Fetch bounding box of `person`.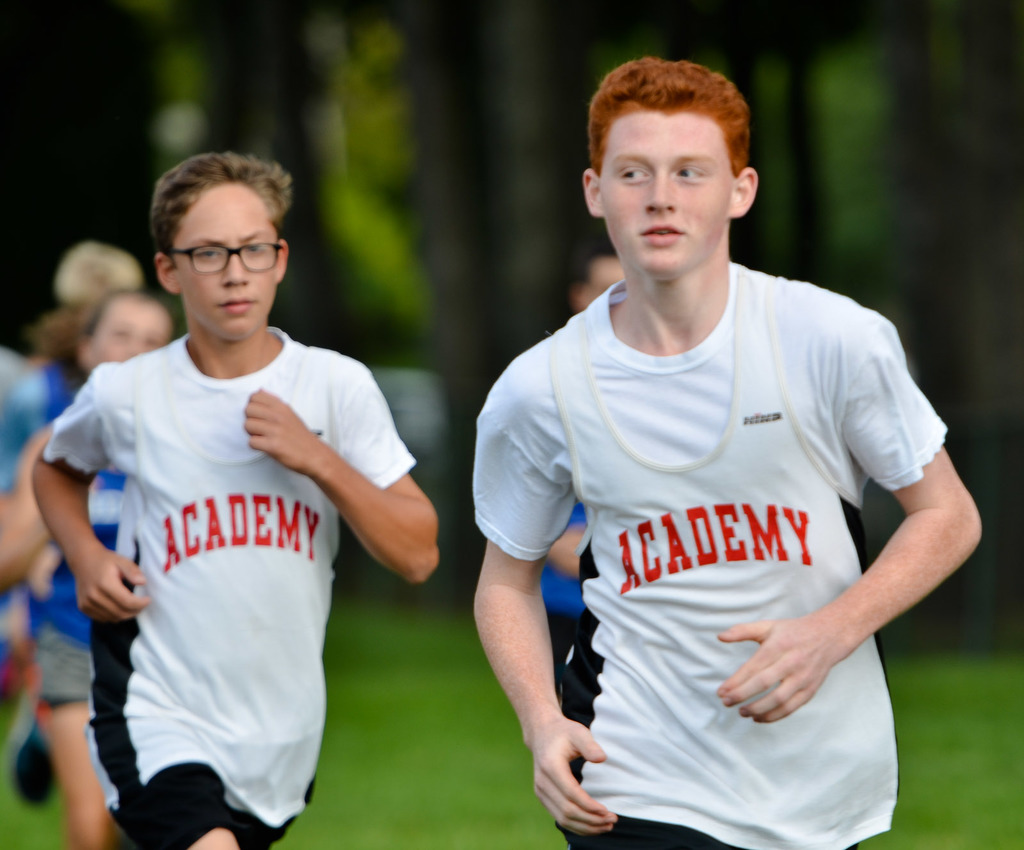
Bbox: (x1=0, y1=242, x2=135, y2=639).
